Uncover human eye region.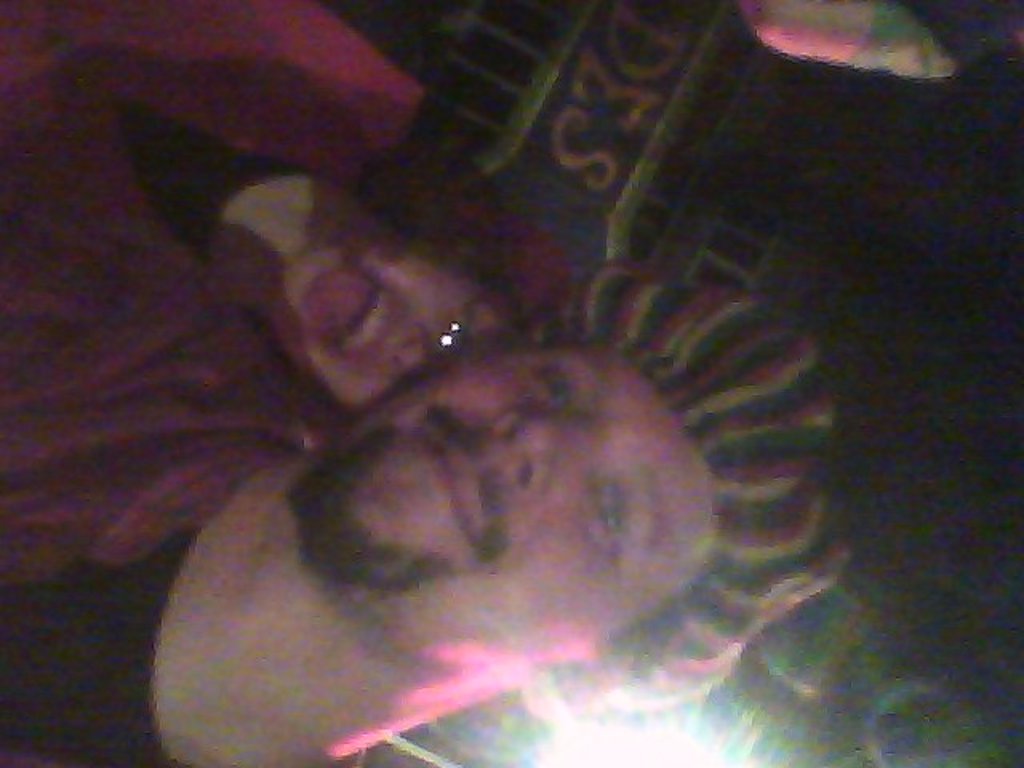
Uncovered: 581, 478, 627, 549.
